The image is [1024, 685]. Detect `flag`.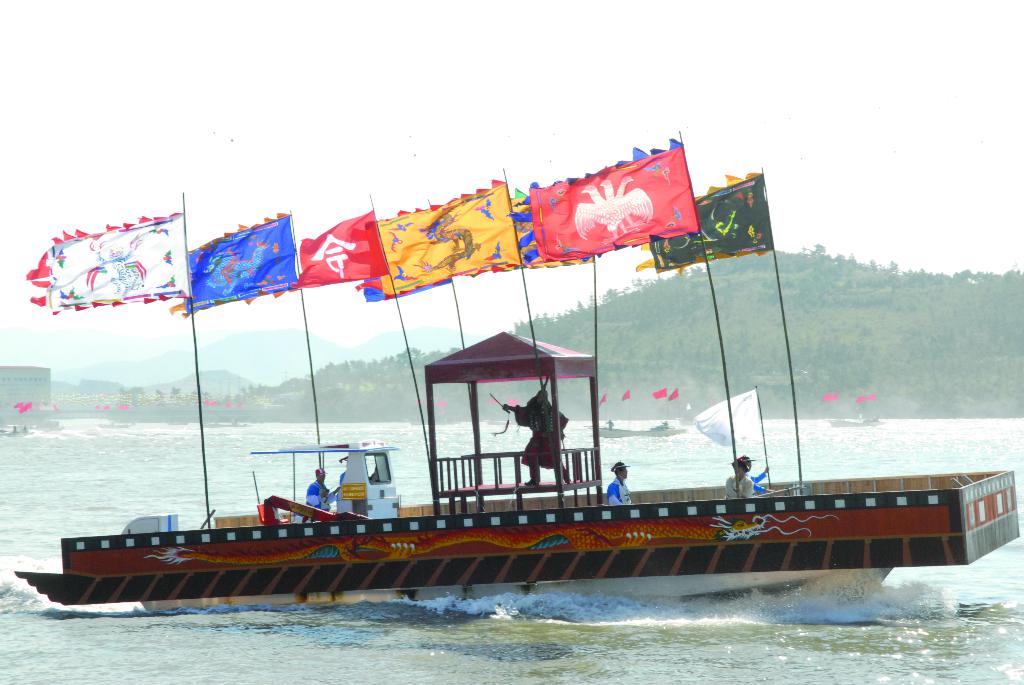
Detection: [643, 172, 773, 276].
